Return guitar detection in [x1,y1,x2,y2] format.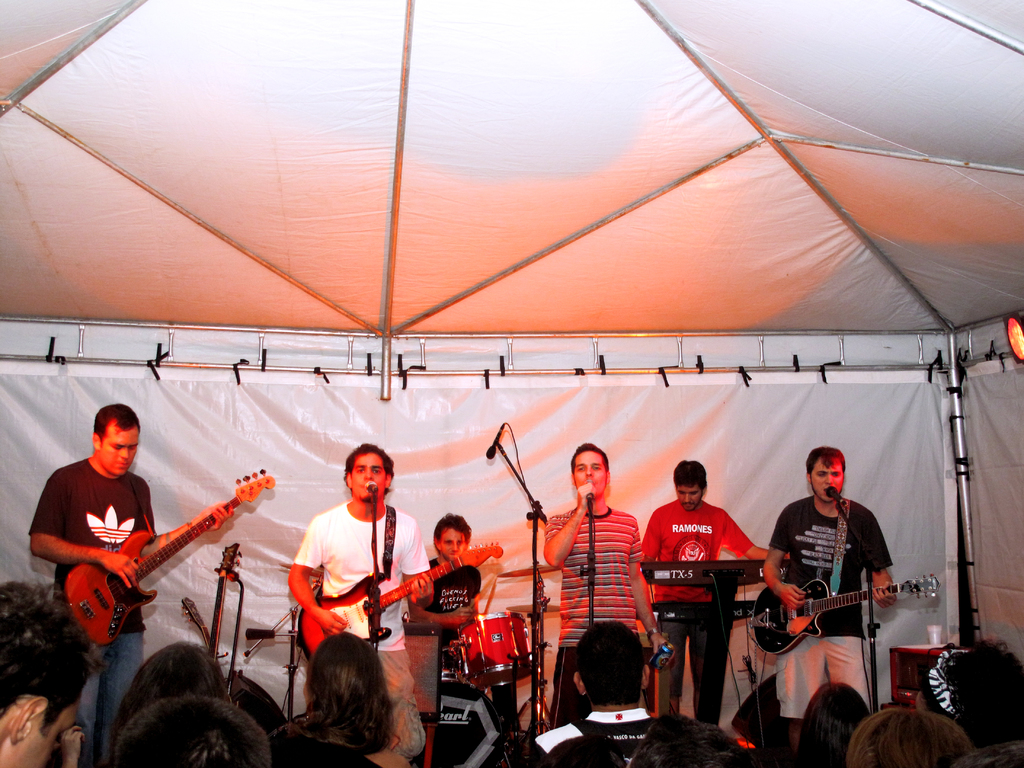
[749,570,944,662].
